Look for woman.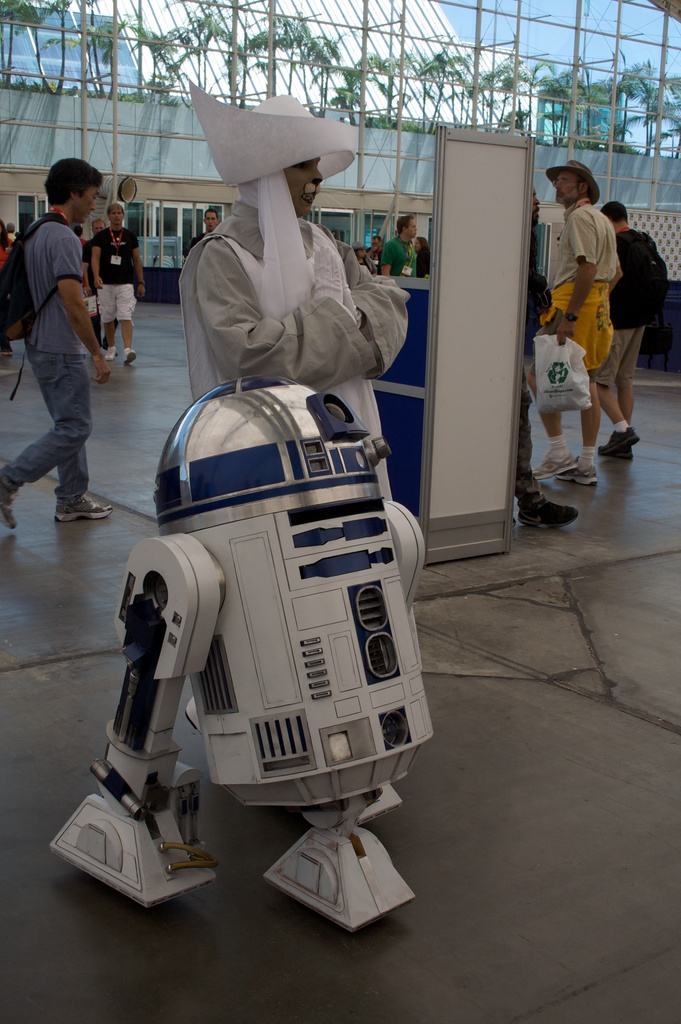
Found: crop(354, 242, 384, 278).
